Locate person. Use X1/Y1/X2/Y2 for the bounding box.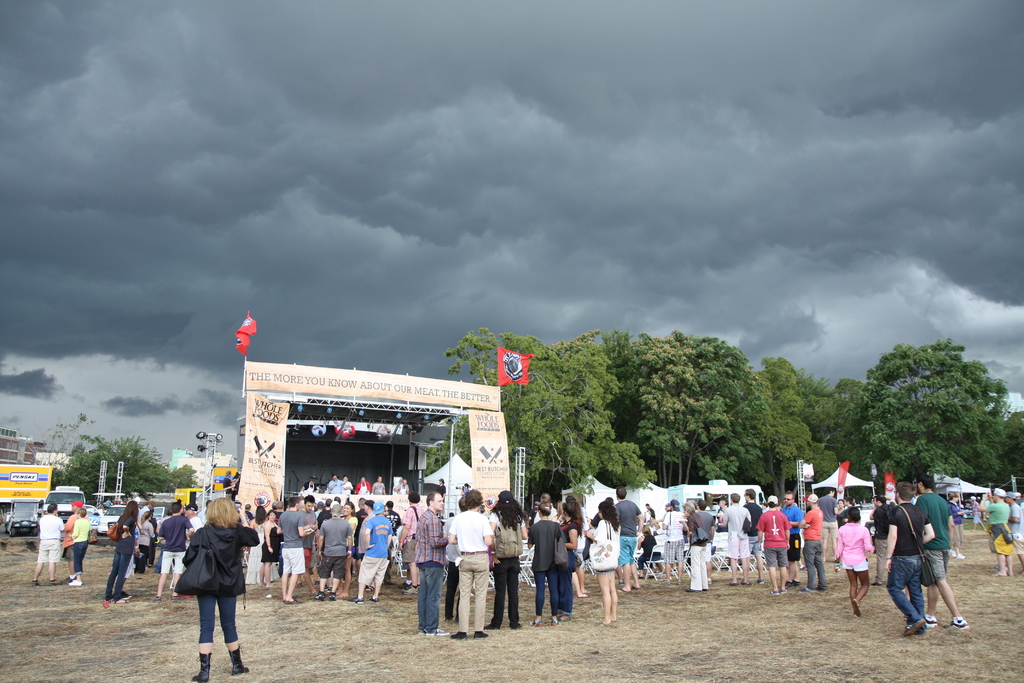
356/478/371/498.
